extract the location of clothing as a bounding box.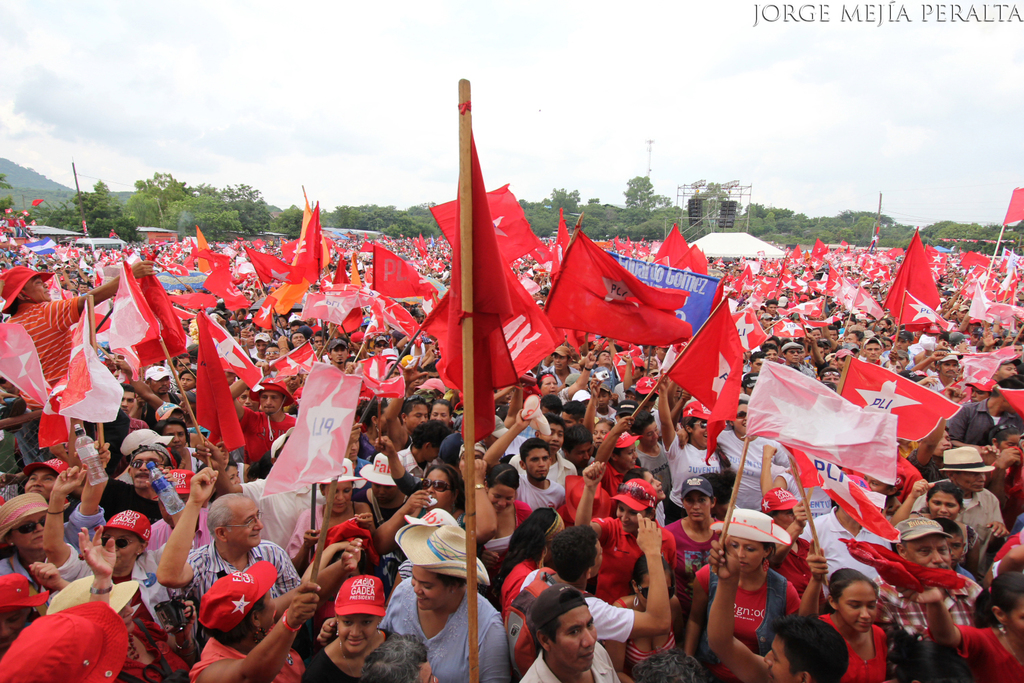
{"left": 658, "top": 520, "right": 729, "bottom": 602}.
